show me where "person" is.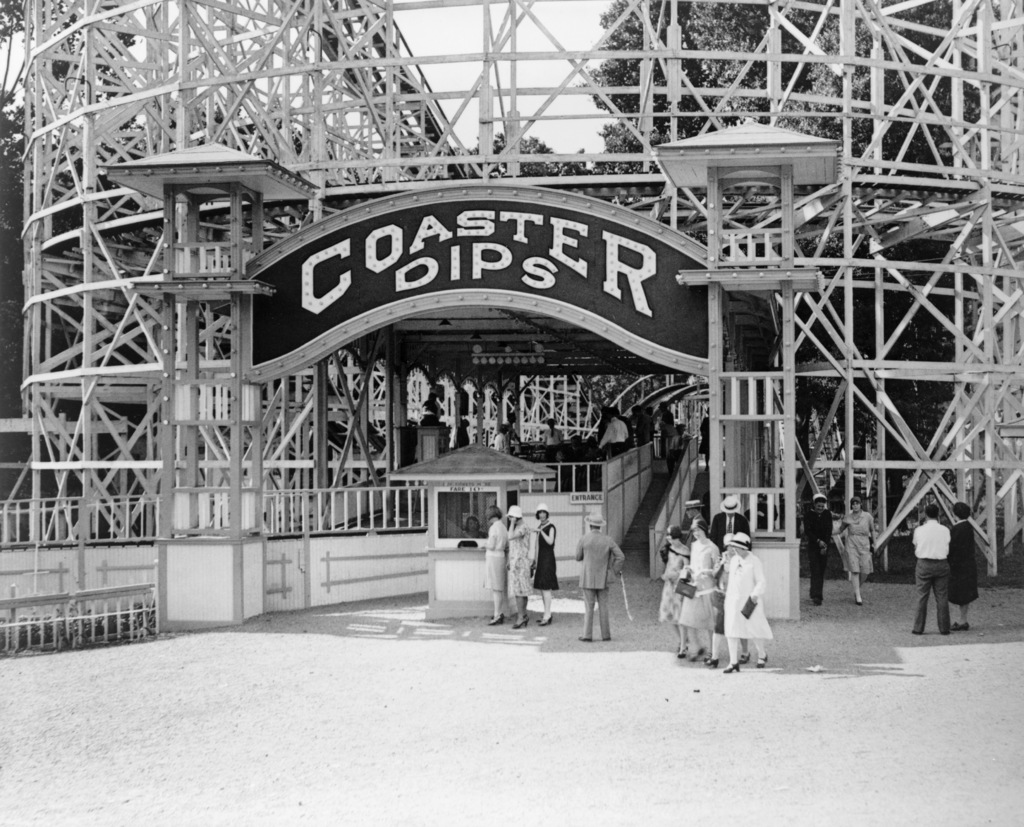
"person" is at <bbox>575, 515, 628, 641</bbox>.
